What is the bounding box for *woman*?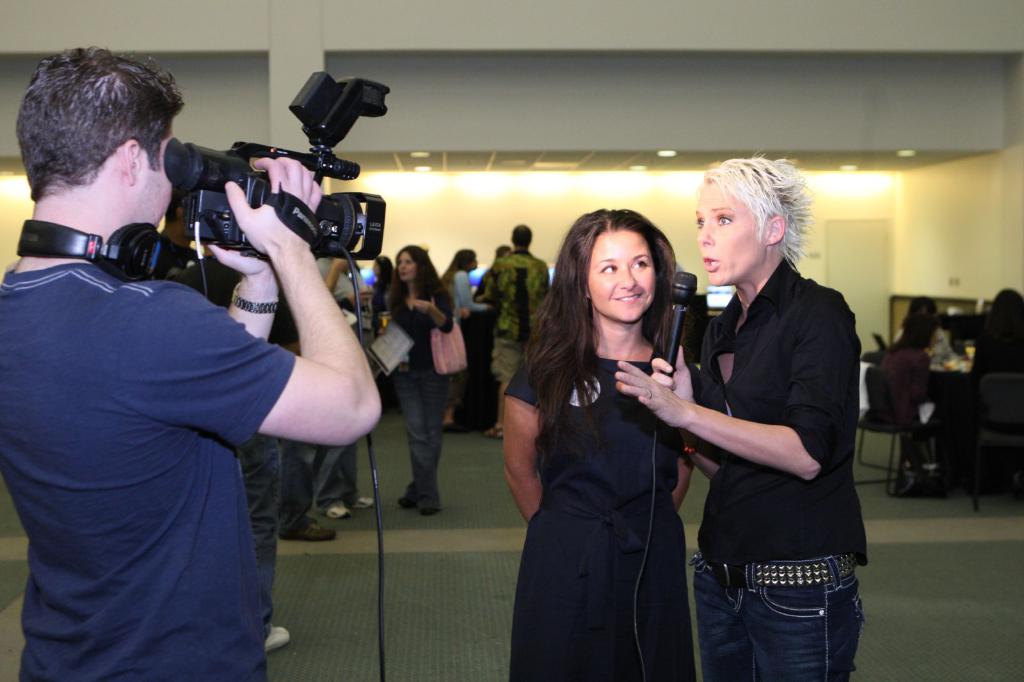
[x1=512, y1=193, x2=728, y2=678].
